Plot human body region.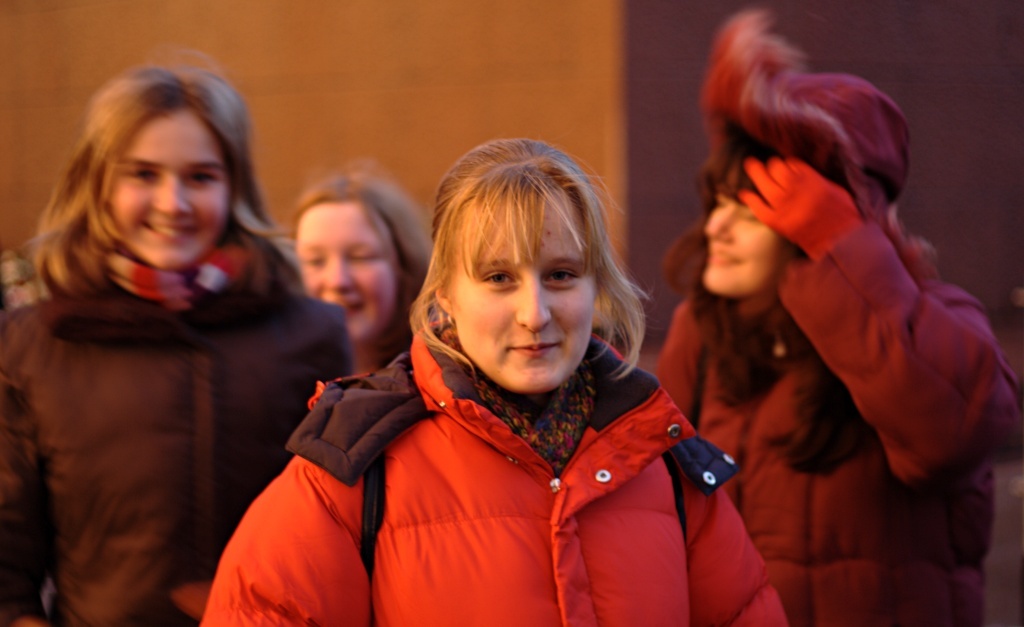
Plotted at {"left": 132, "top": 138, "right": 768, "bottom": 620}.
